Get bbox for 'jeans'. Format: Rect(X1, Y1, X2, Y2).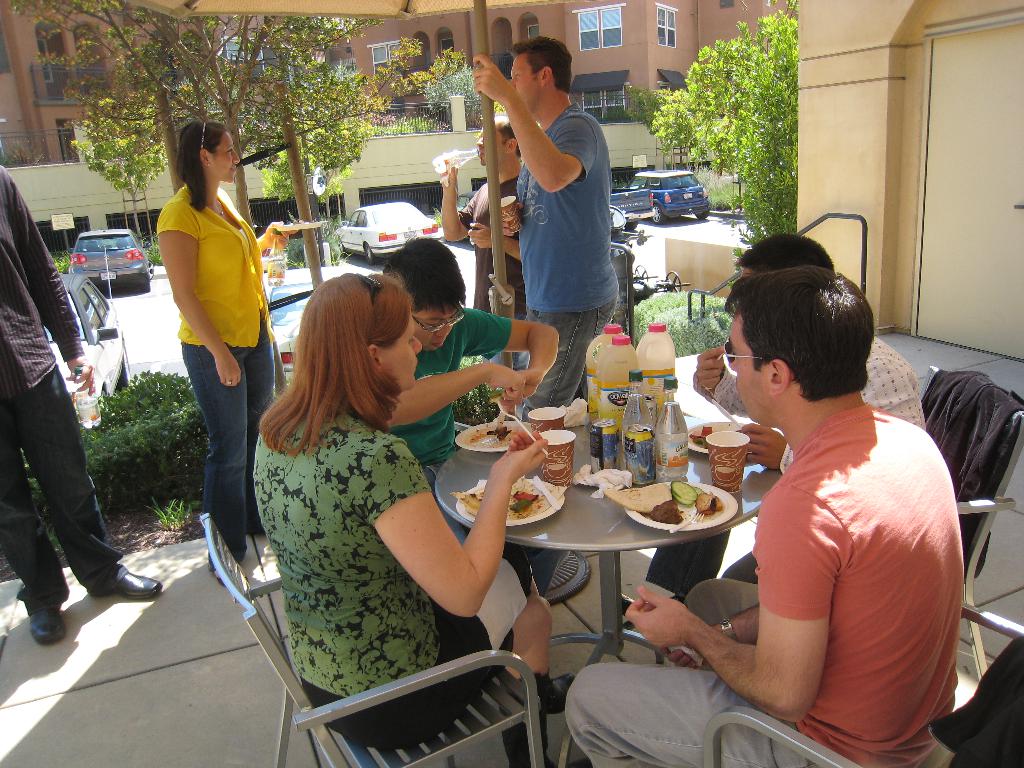
Rect(172, 315, 278, 576).
